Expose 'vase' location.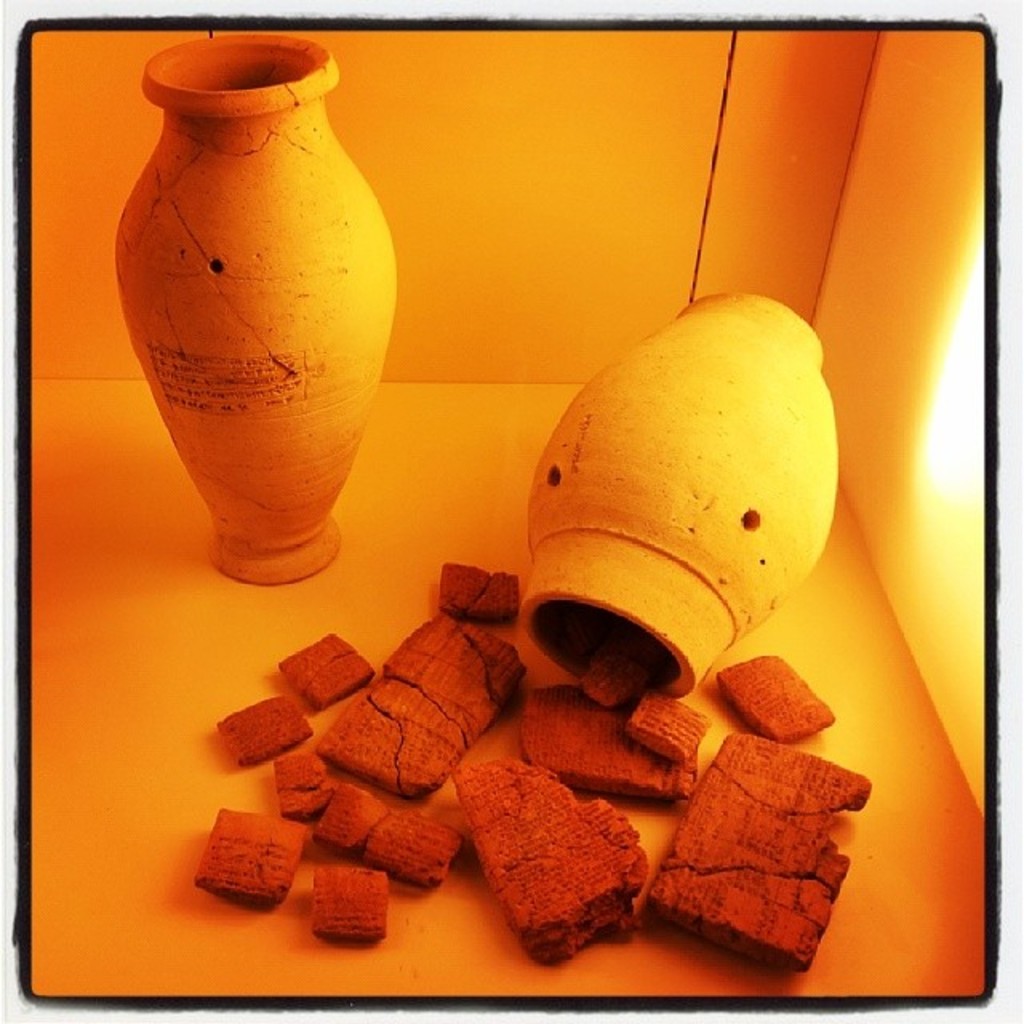
Exposed at rect(523, 286, 840, 704).
